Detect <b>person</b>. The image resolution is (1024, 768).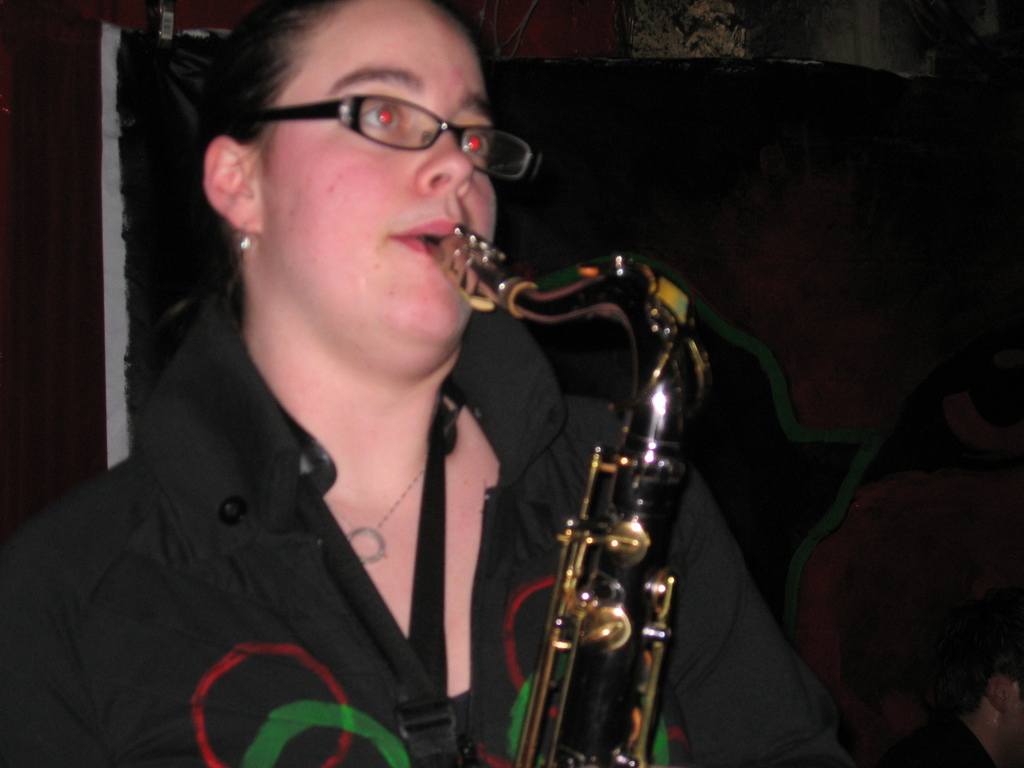
{"x1": 0, "y1": 0, "x2": 852, "y2": 767}.
